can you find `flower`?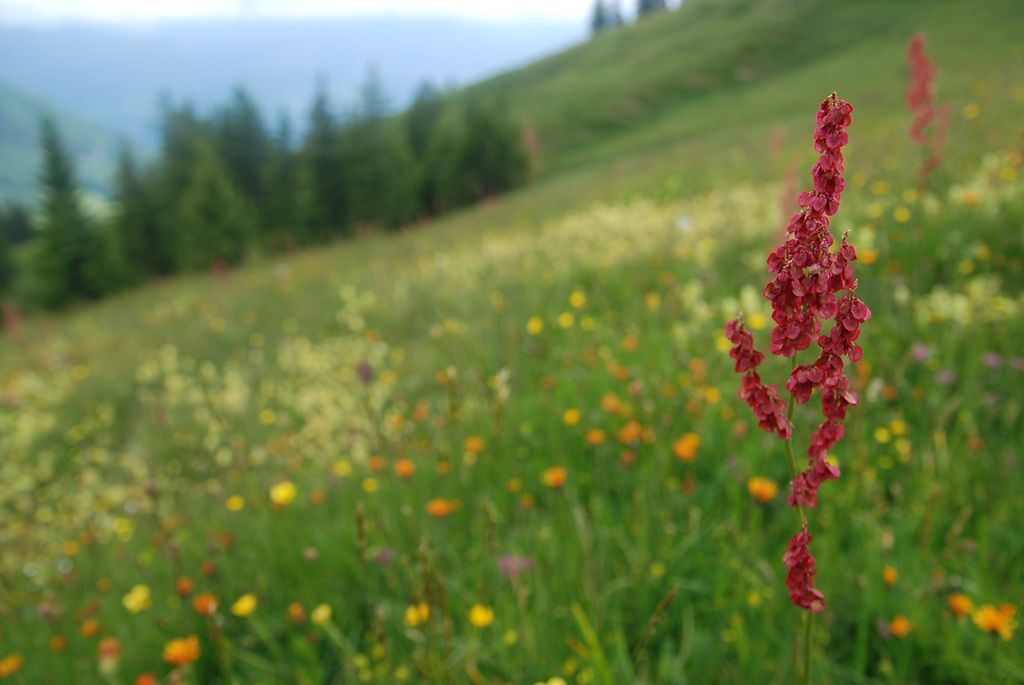
Yes, bounding box: bbox(160, 630, 204, 662).
